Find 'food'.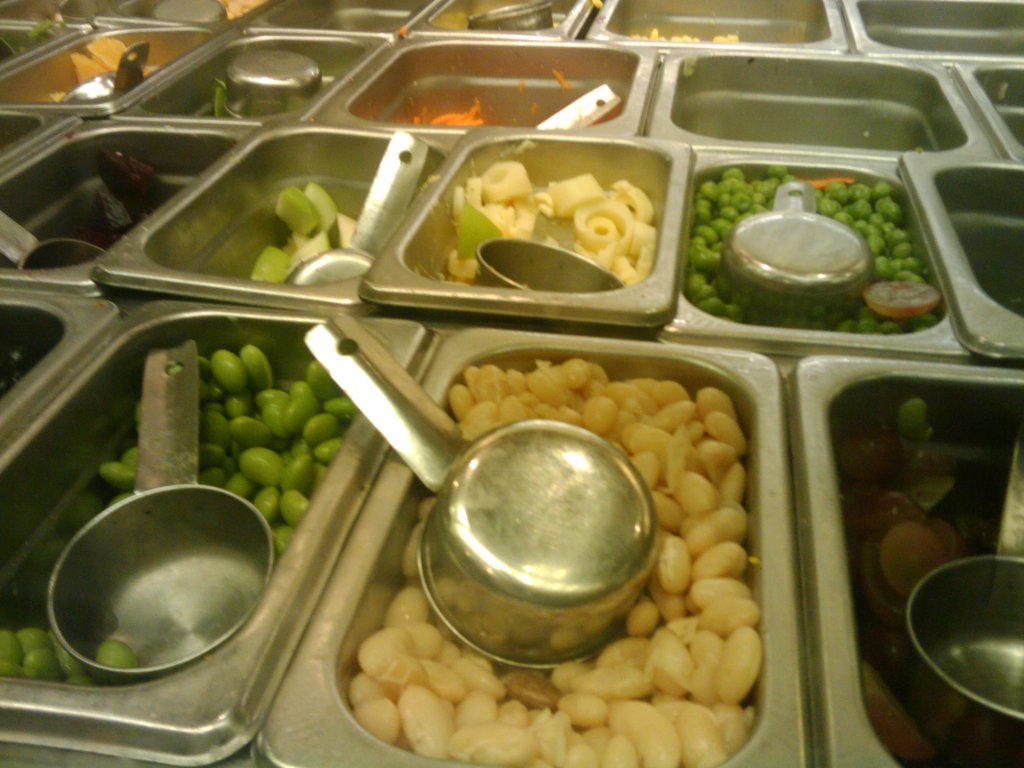
[92,637,141,671].
